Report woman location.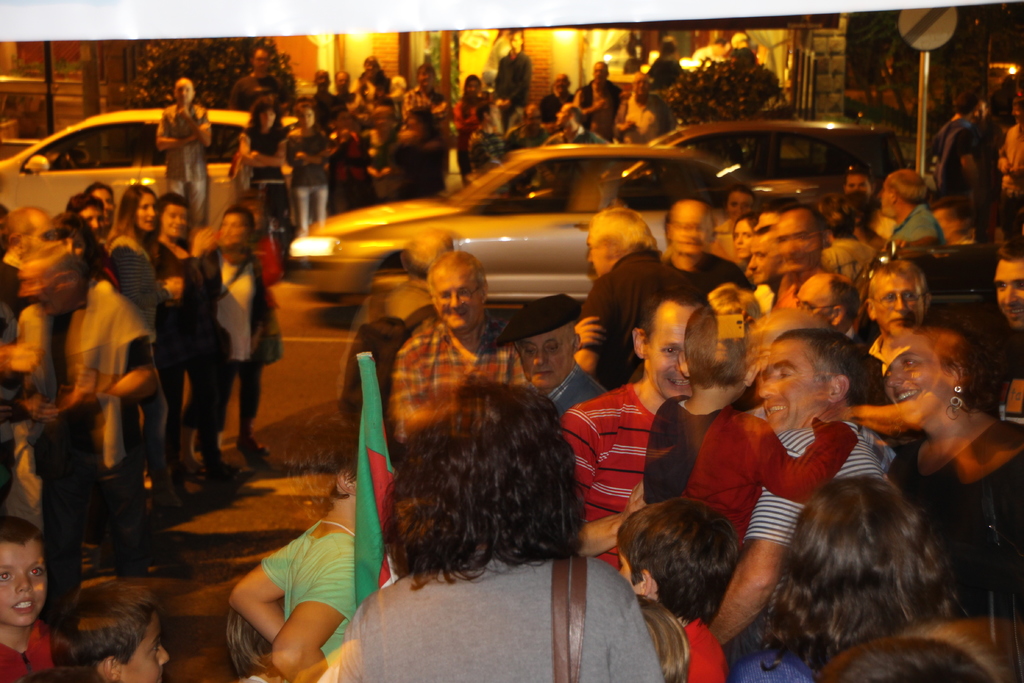
Report: <box>195,208,286,463</box>.
